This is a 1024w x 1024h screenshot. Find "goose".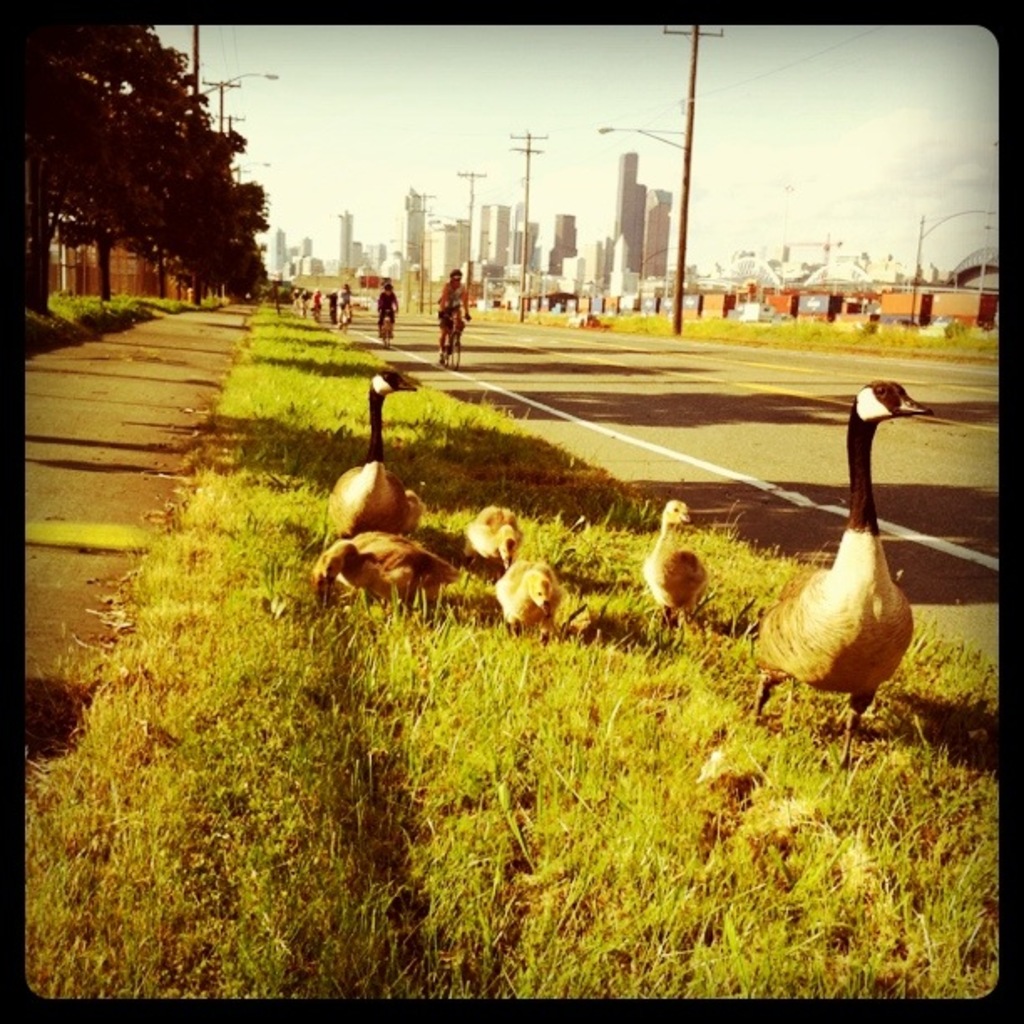
Bounding box: bbox(472, 507, 520, 579).
